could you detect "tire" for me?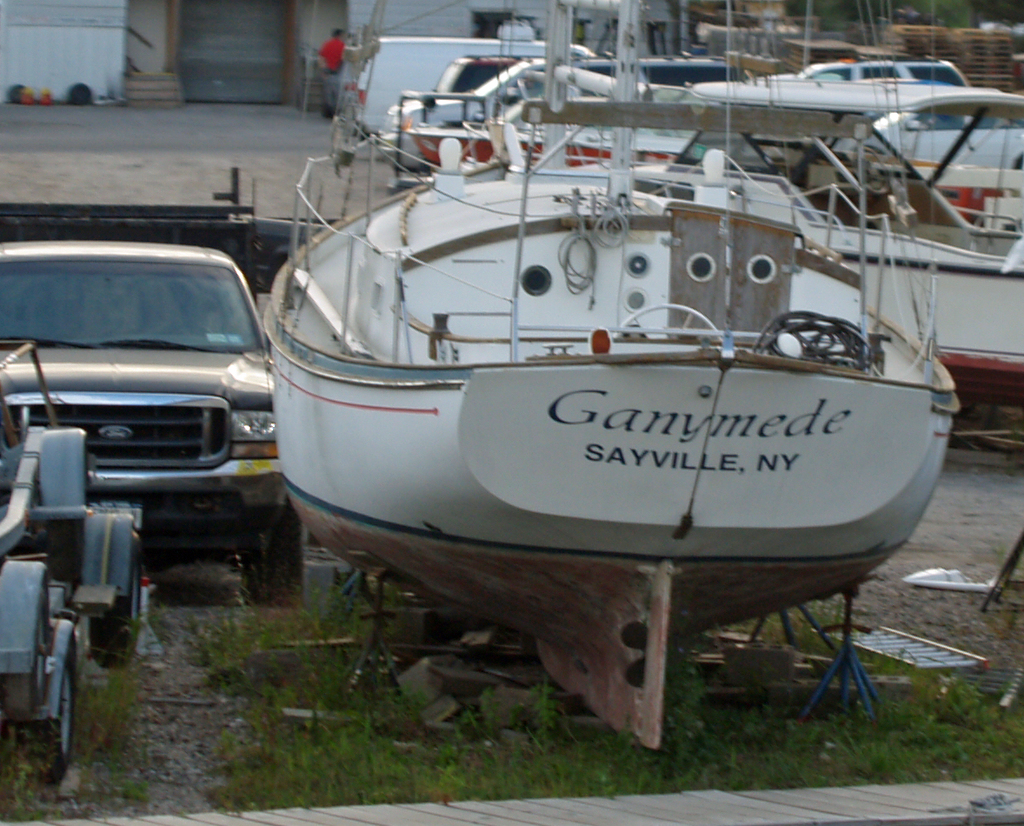
Detection result: (x1=82, y1=543, x2=145, y2=665).
